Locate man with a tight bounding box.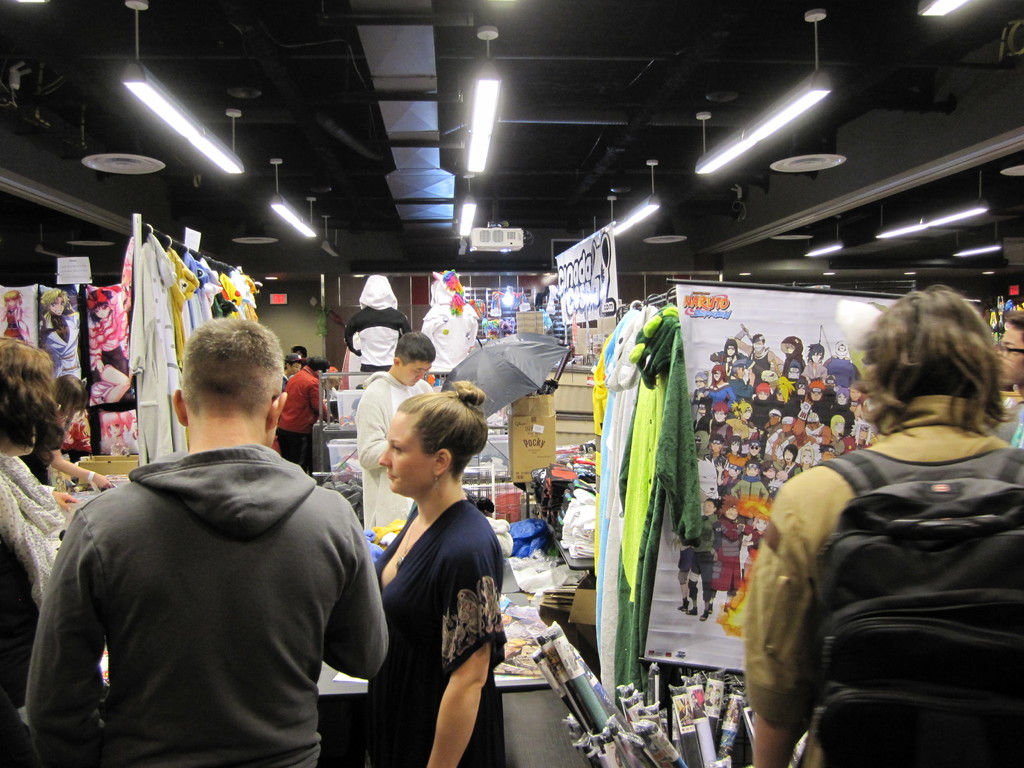
BBox(39, 313, 381, 766).
